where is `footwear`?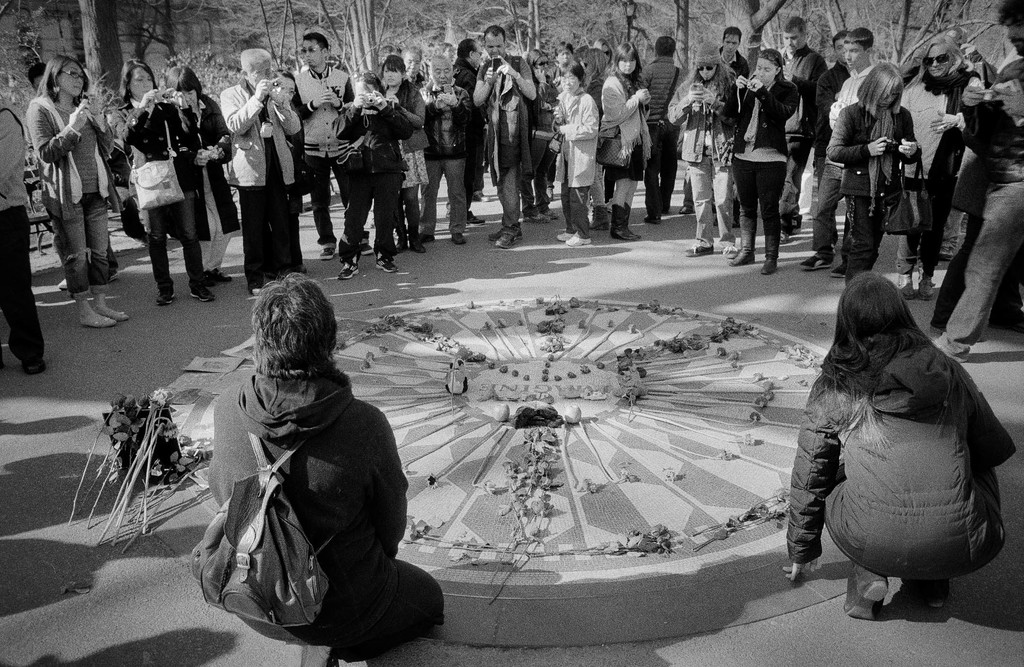
[left=398, top=231, right=427, bottom=253].
